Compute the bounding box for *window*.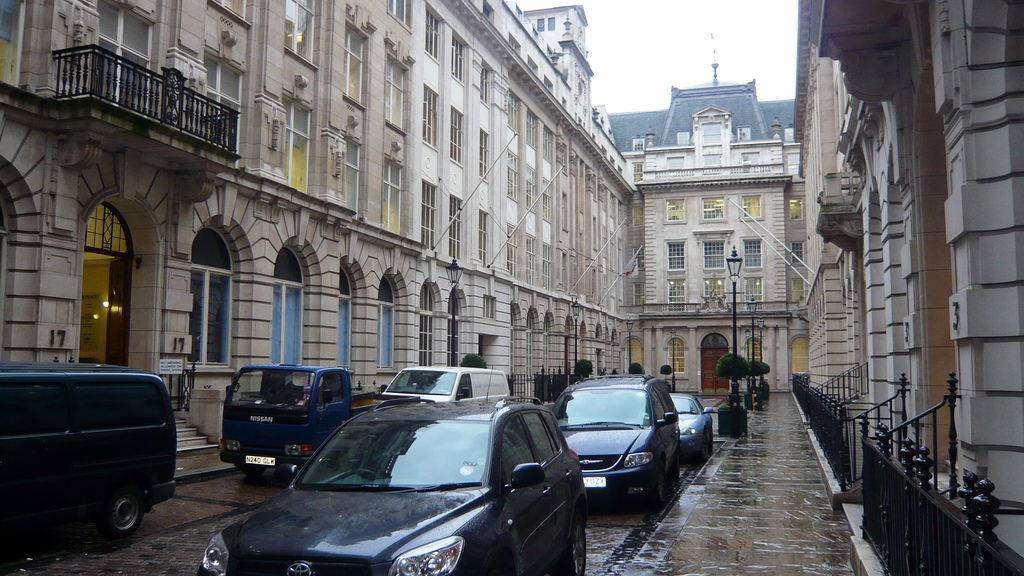
rect(529, 56, 538, 76).
